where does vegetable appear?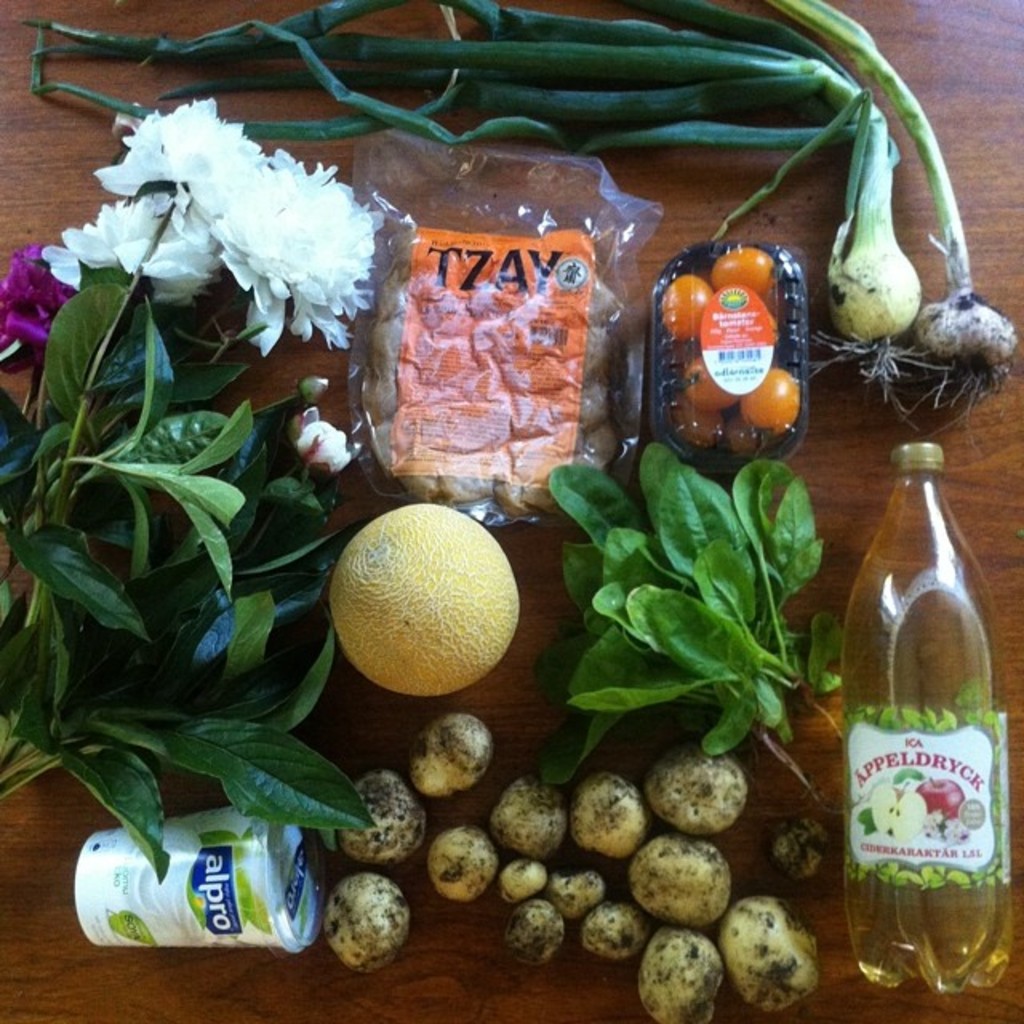
Appears at pyautogui.locateOnScreen(776, 822, 826, 891).
